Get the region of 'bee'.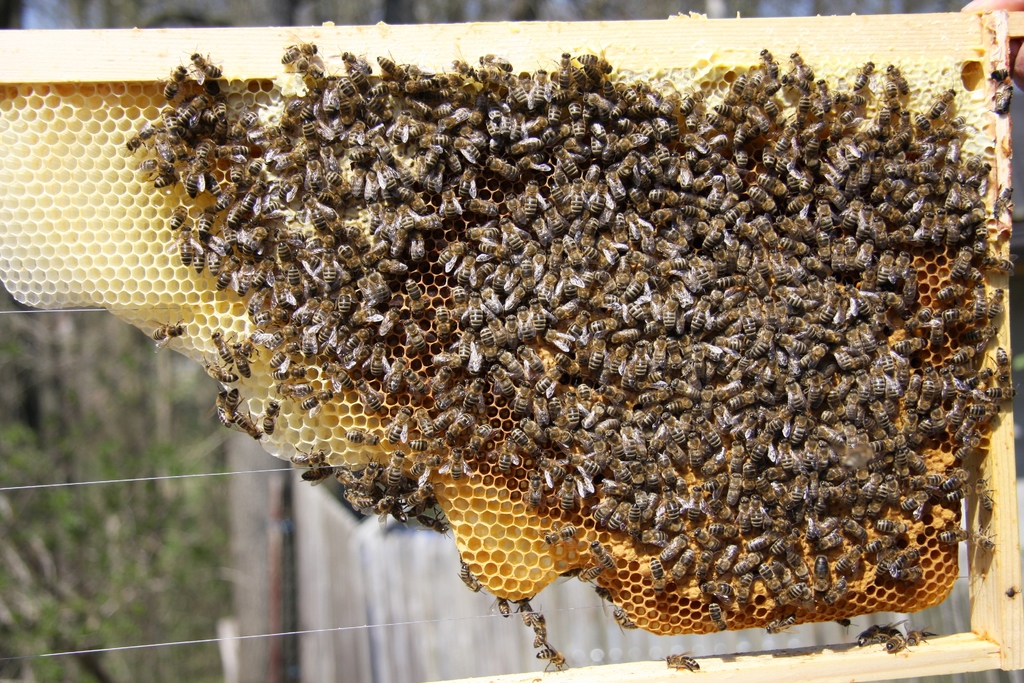
Rect(653, 555, 669, 598).
